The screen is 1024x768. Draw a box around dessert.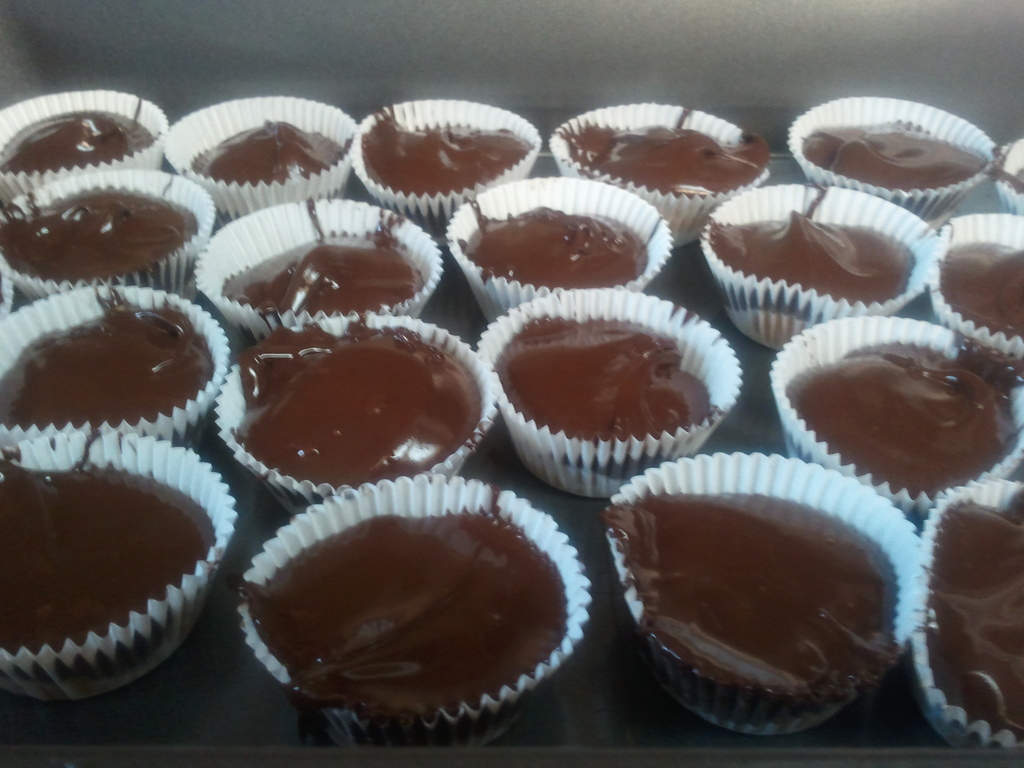
<box>568,111,756,188</box>.
